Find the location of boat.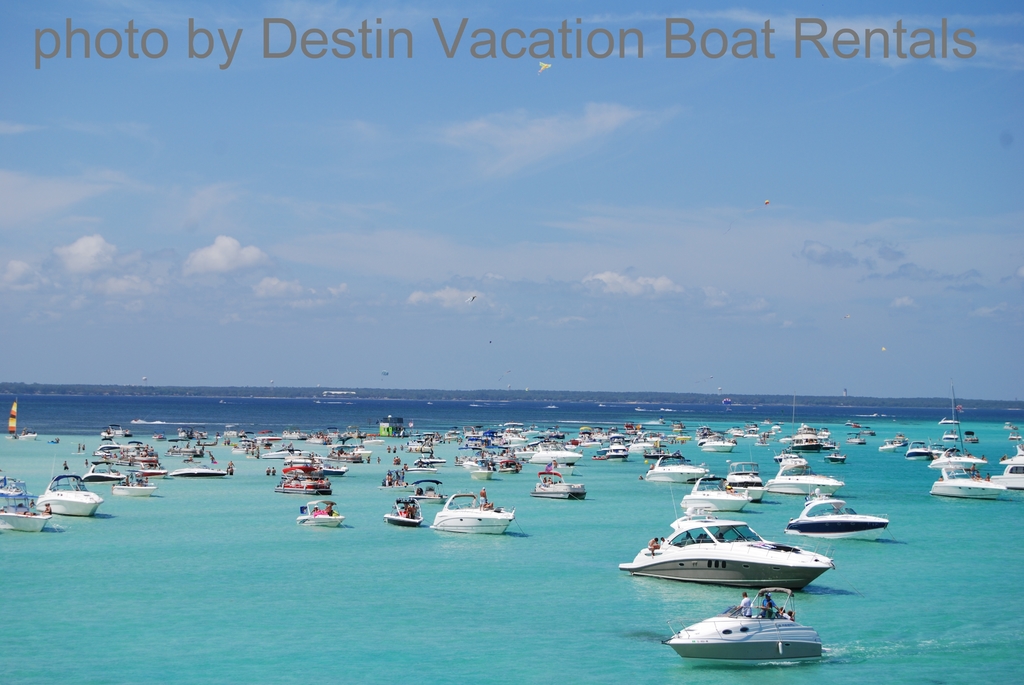
Location: 405:439:433:449.
